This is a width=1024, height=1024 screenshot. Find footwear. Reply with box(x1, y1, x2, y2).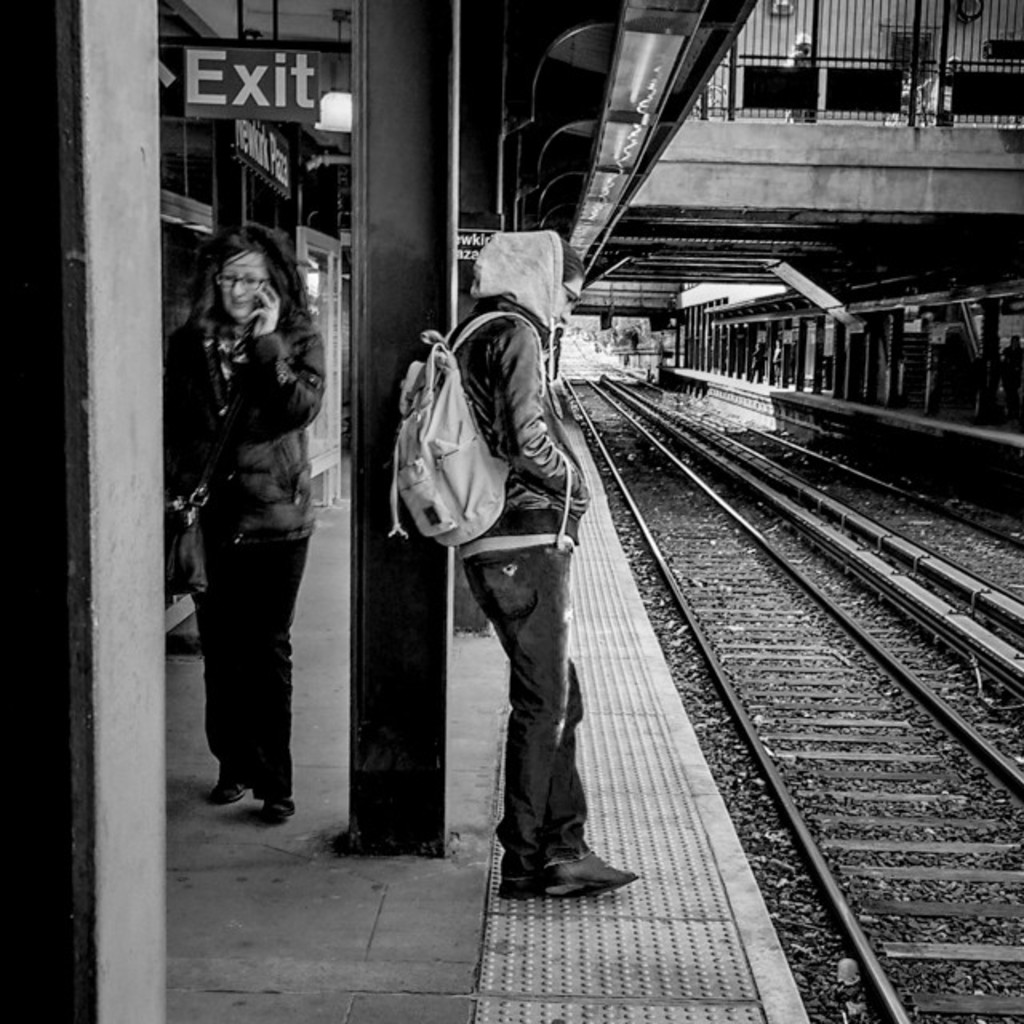
box(216, 757, 250, 795).
